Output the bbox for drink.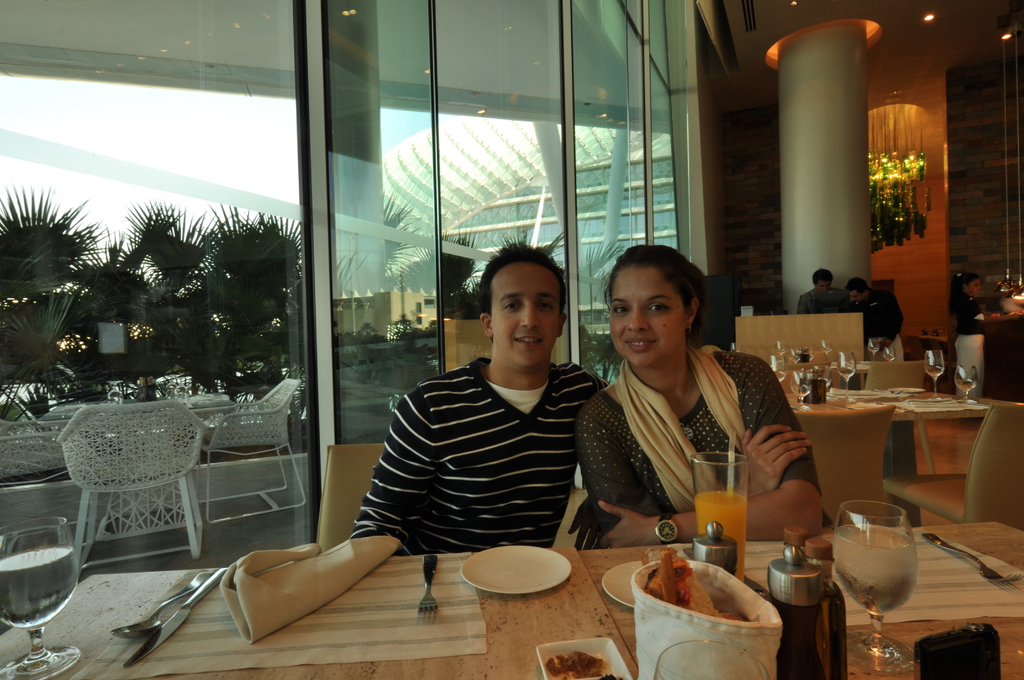
838:369:855:378.
